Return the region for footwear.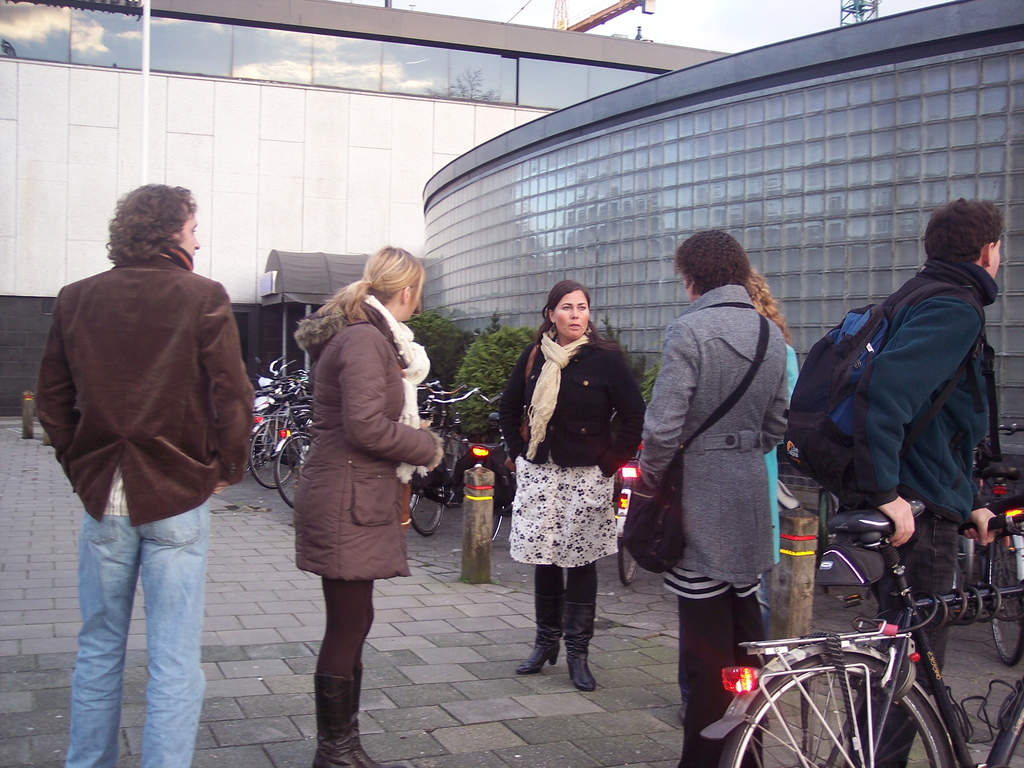
region(313, 676, 410, 767).
